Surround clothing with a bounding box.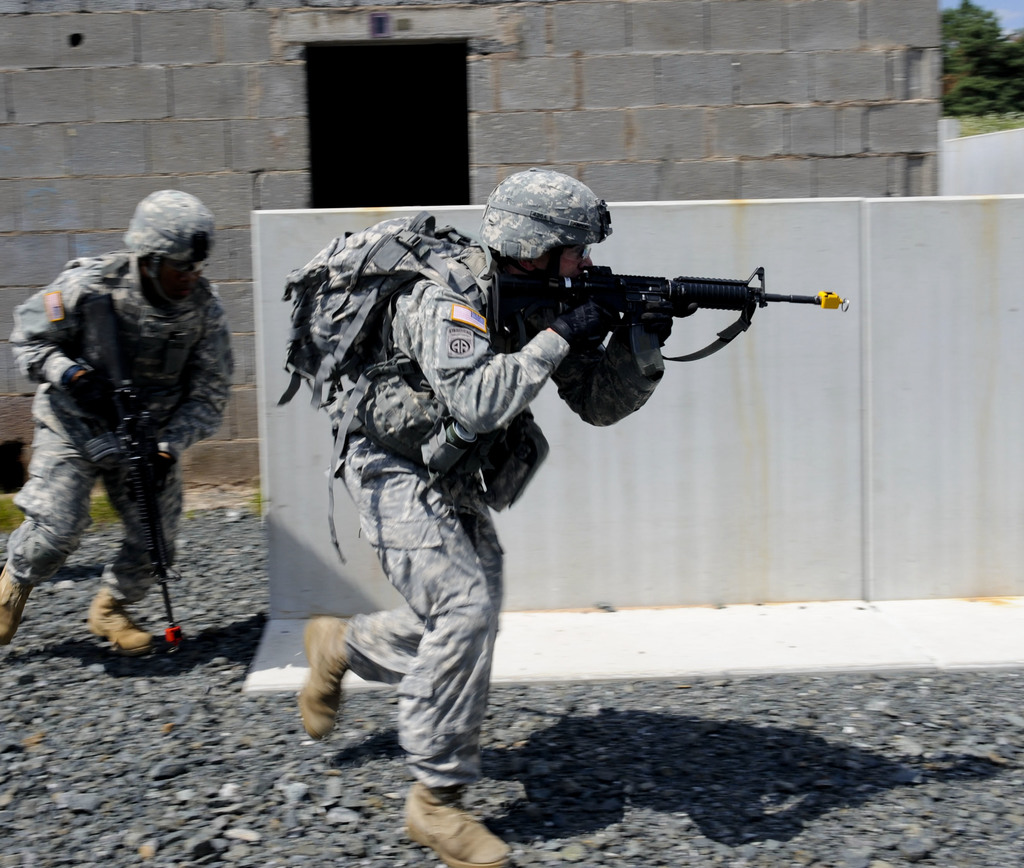
bbox=(330, 230, 671, 799).
